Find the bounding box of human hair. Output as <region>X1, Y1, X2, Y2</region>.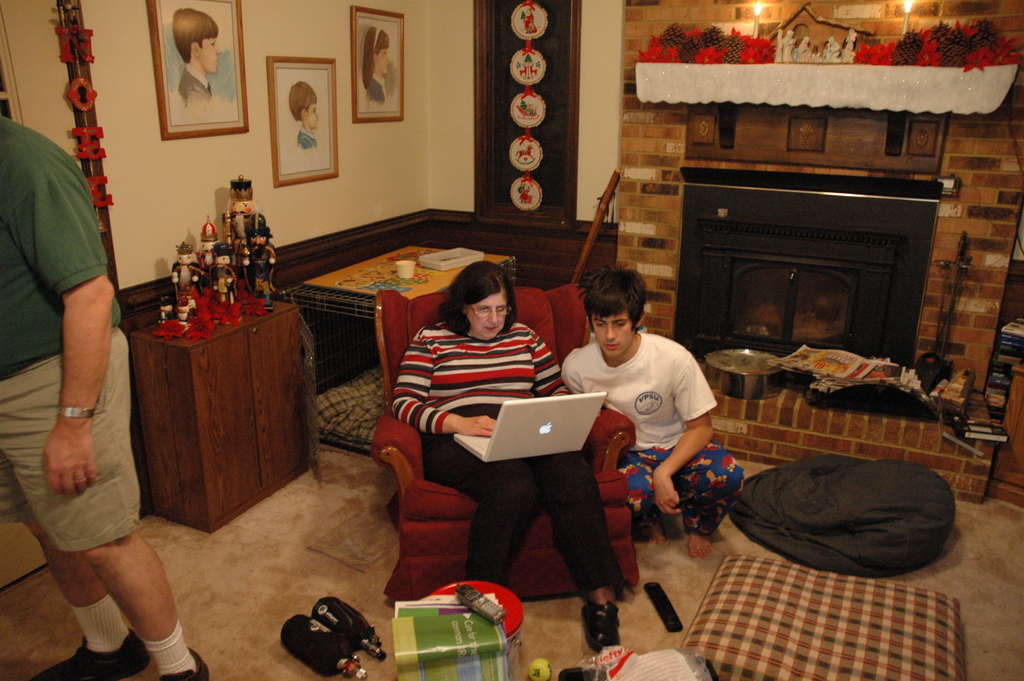
<region>173, 10, 221, 67</region>.
